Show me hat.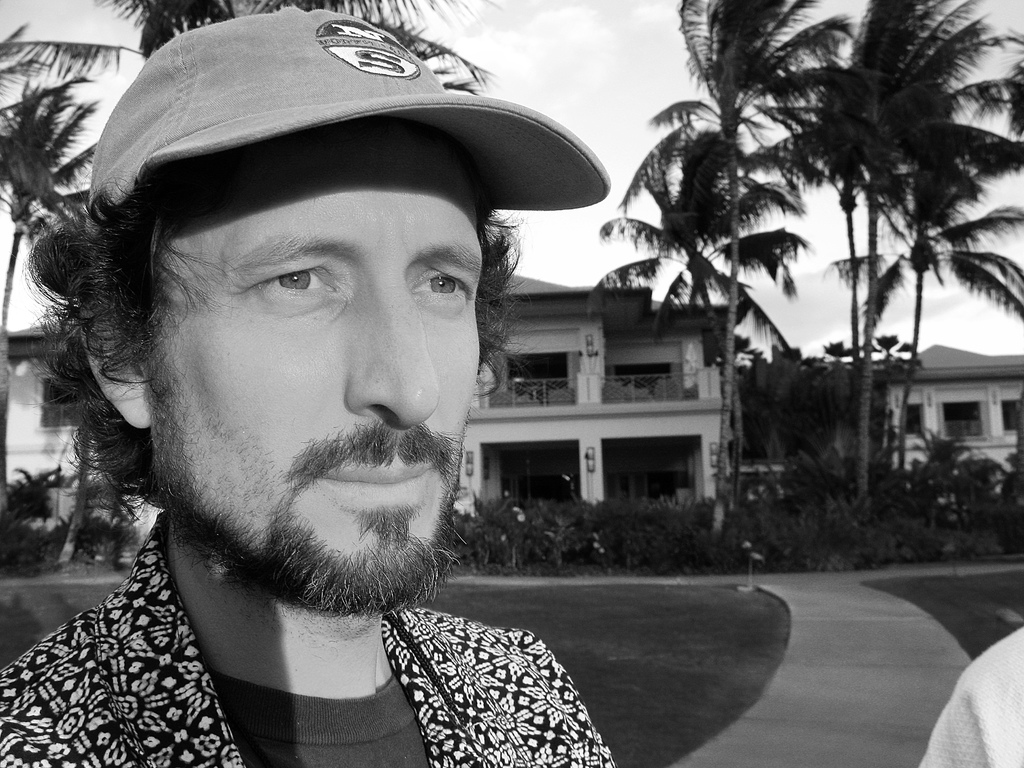
hat is here: bbox=(88, 5, 611, 237).
